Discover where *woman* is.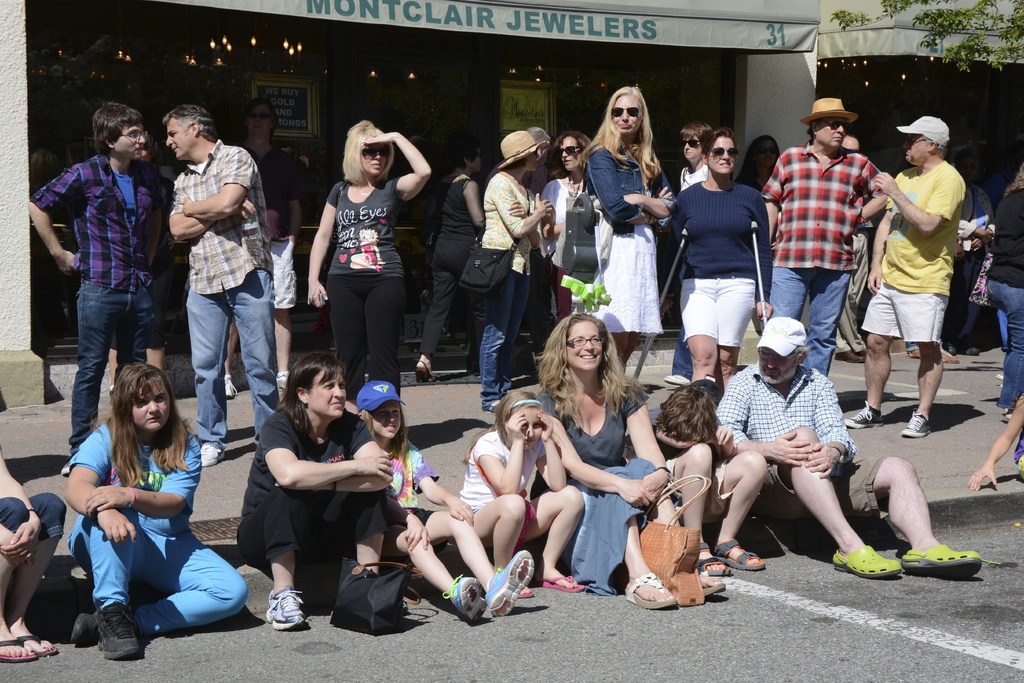
Discovered at pyautogui.locateOnScreen(535, 315, 726, 610).
